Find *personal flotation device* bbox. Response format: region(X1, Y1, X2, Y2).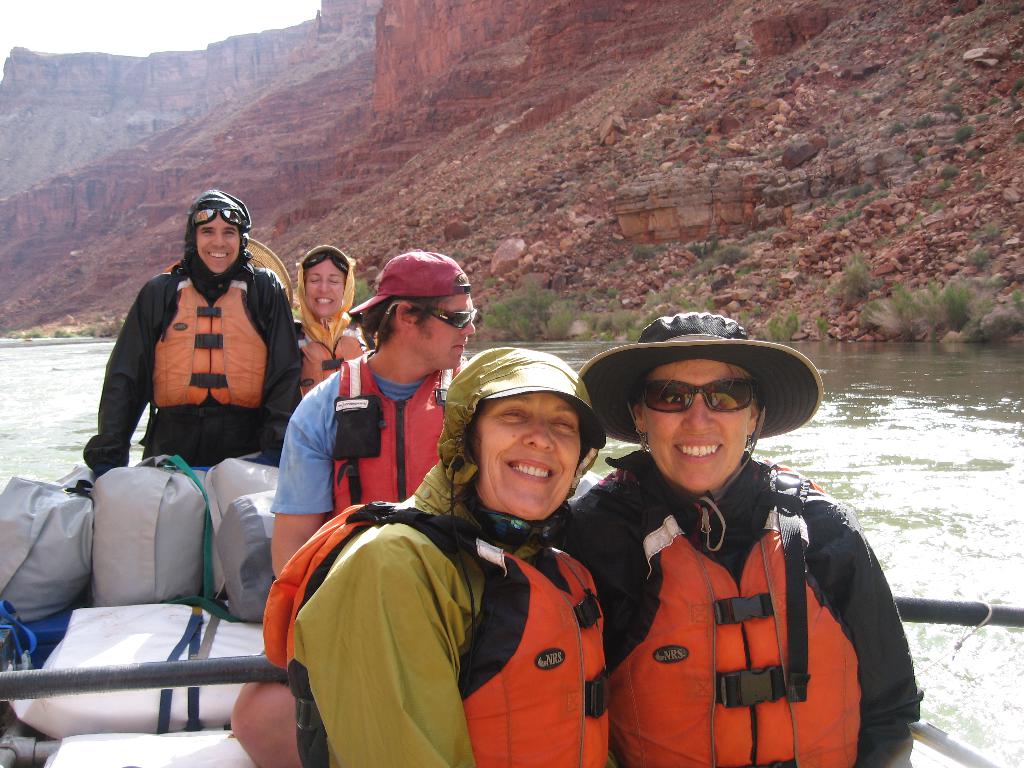
region(598, 458, 858, 767).
